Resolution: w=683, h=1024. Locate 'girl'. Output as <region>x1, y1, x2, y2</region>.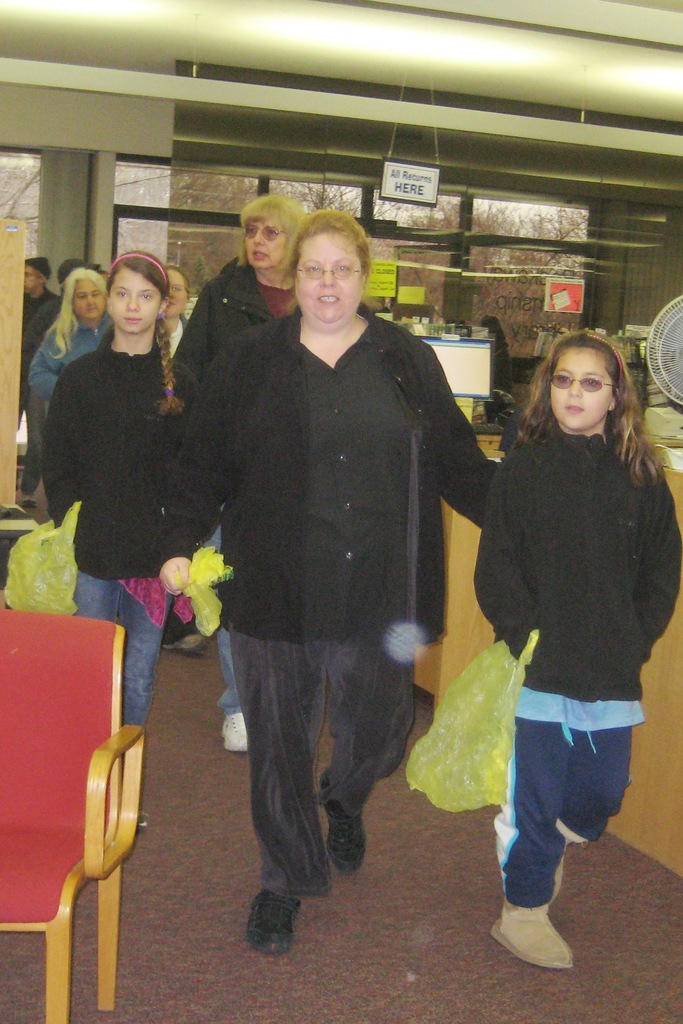
<region>473, 335, 682, 963</region>.
